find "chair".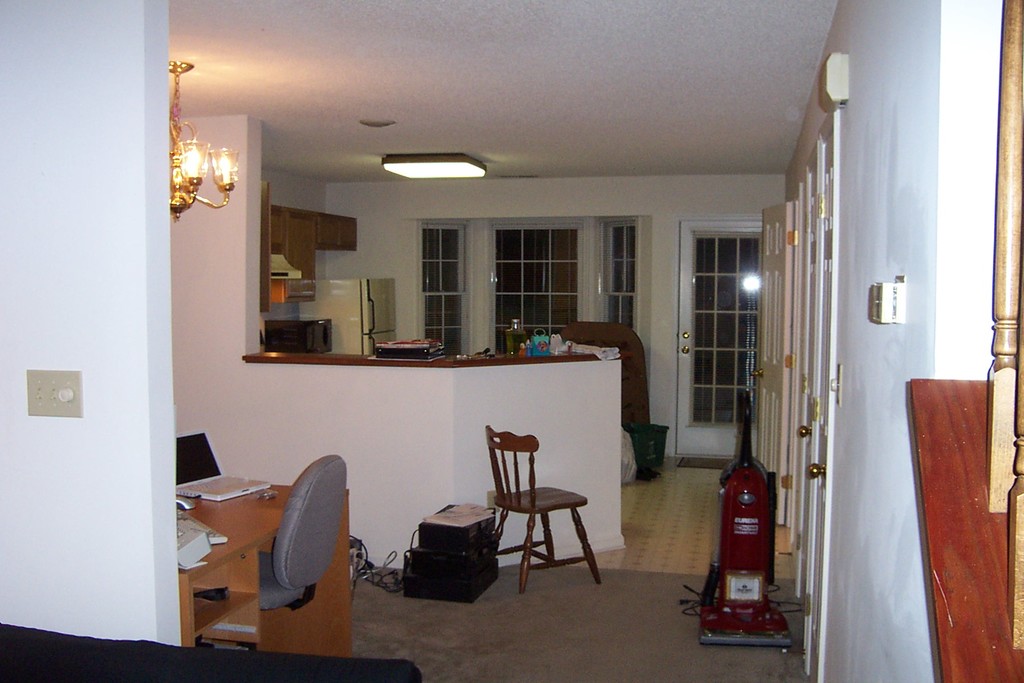
<bbox>173, 434, 223, 487</bbox>.
